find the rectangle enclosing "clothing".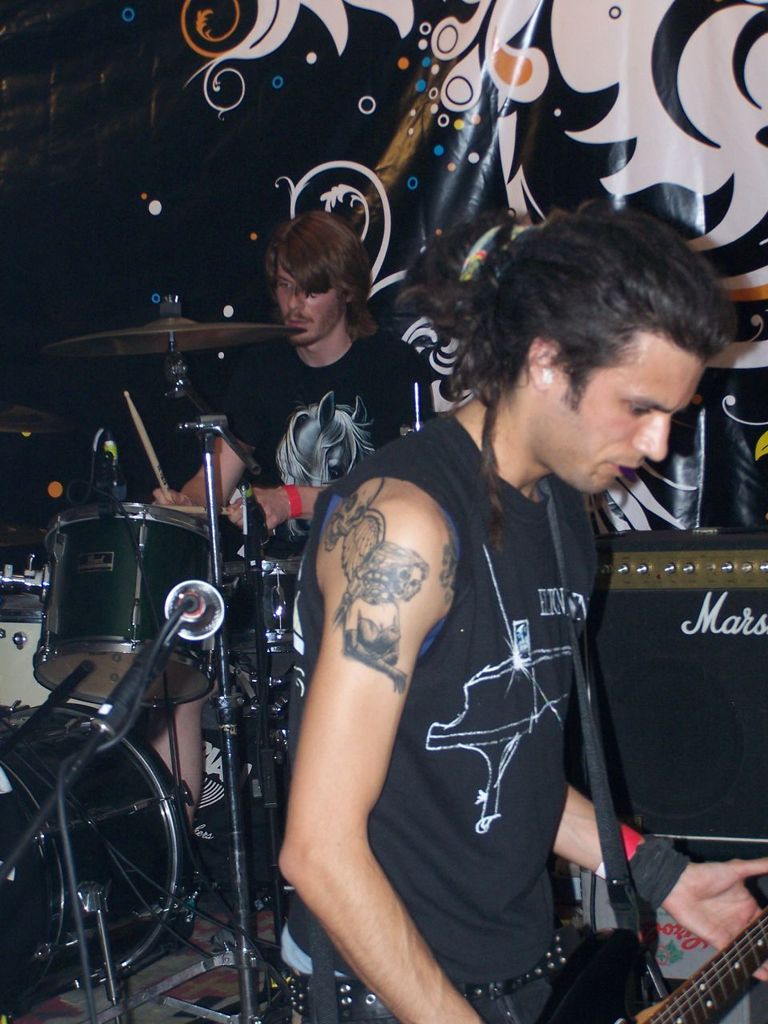
locate(354, 378, 678, 1011).
